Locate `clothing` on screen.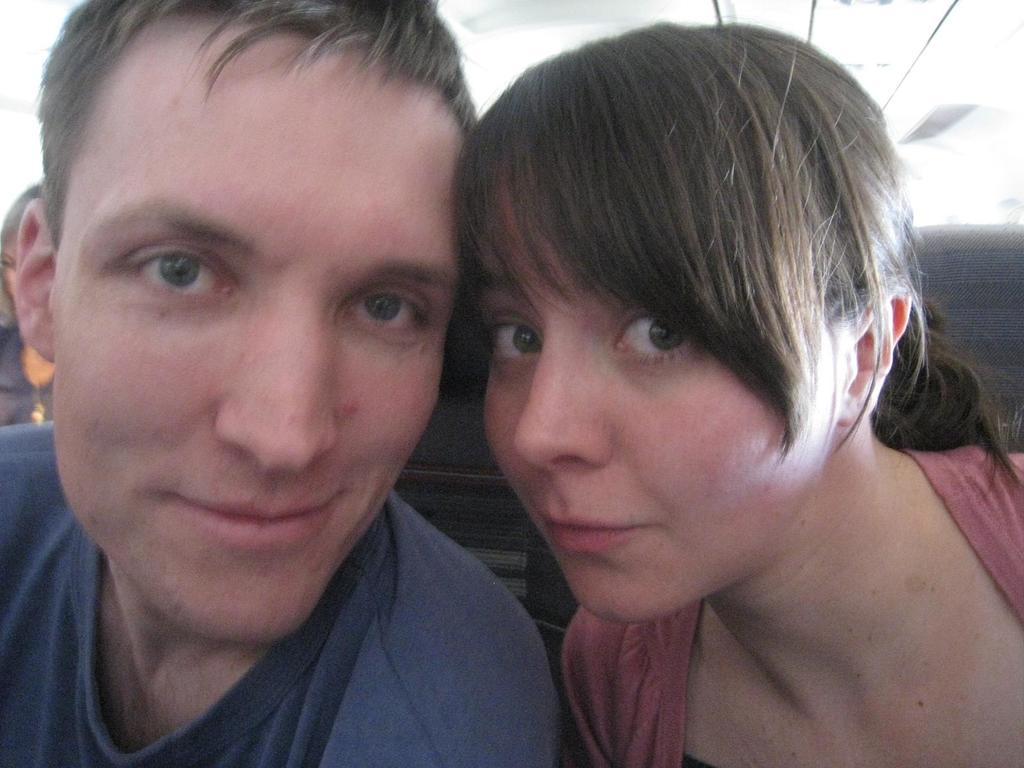
On screen at (10,451,625,764).
